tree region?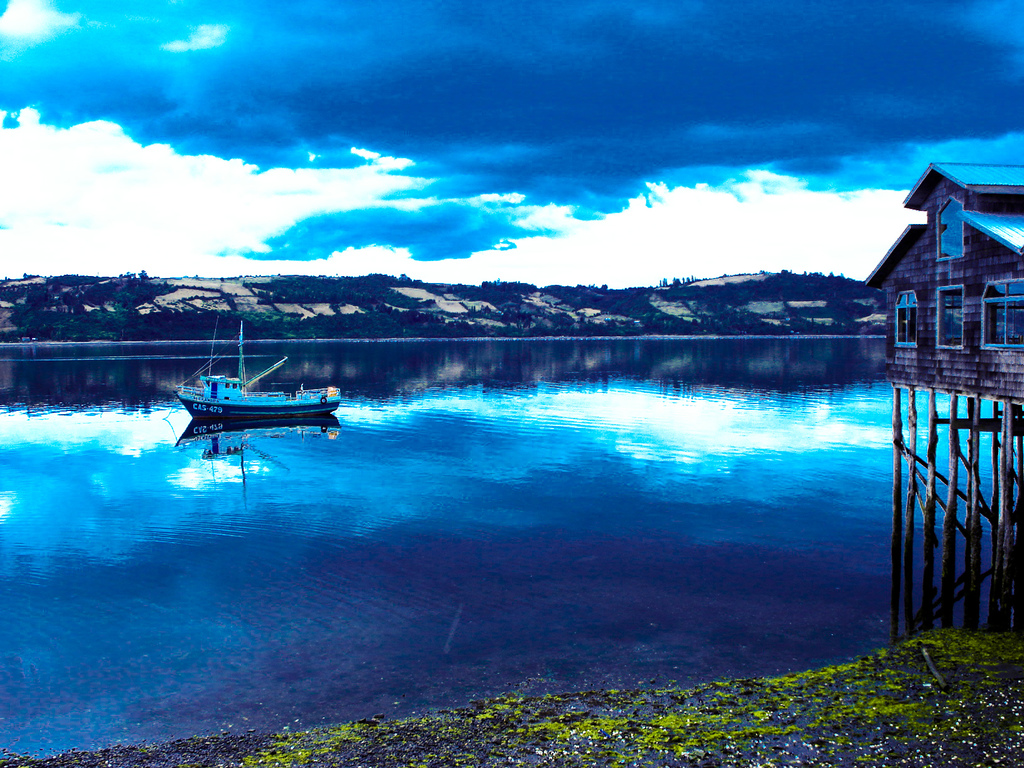
(70, 296, 87, 316)
